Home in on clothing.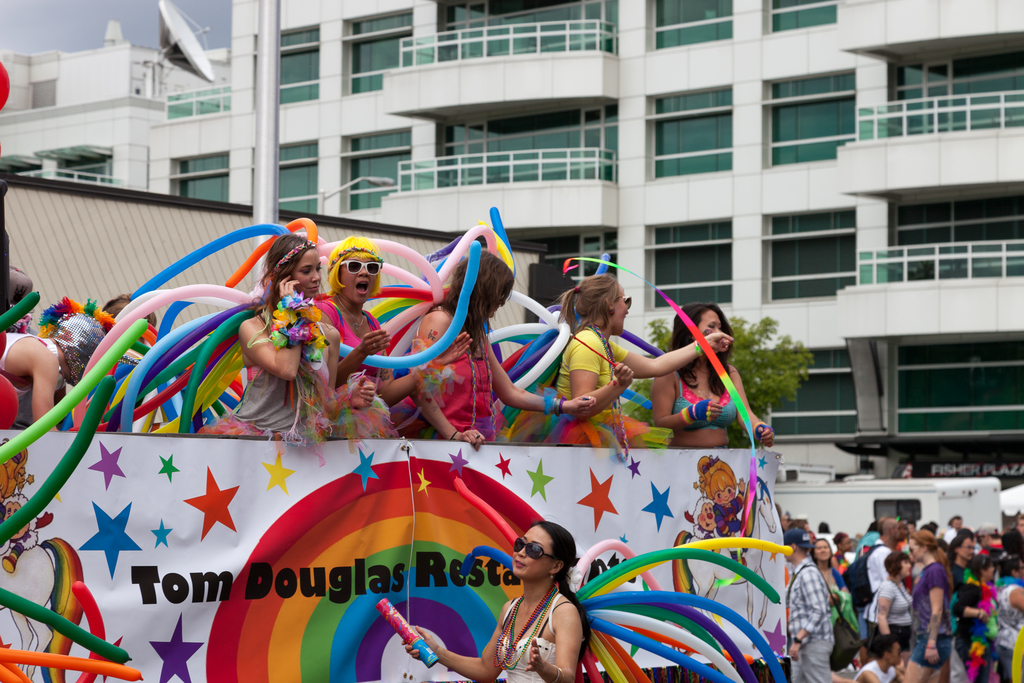
Homed in at Rect(995, 580, 1023, 680).
